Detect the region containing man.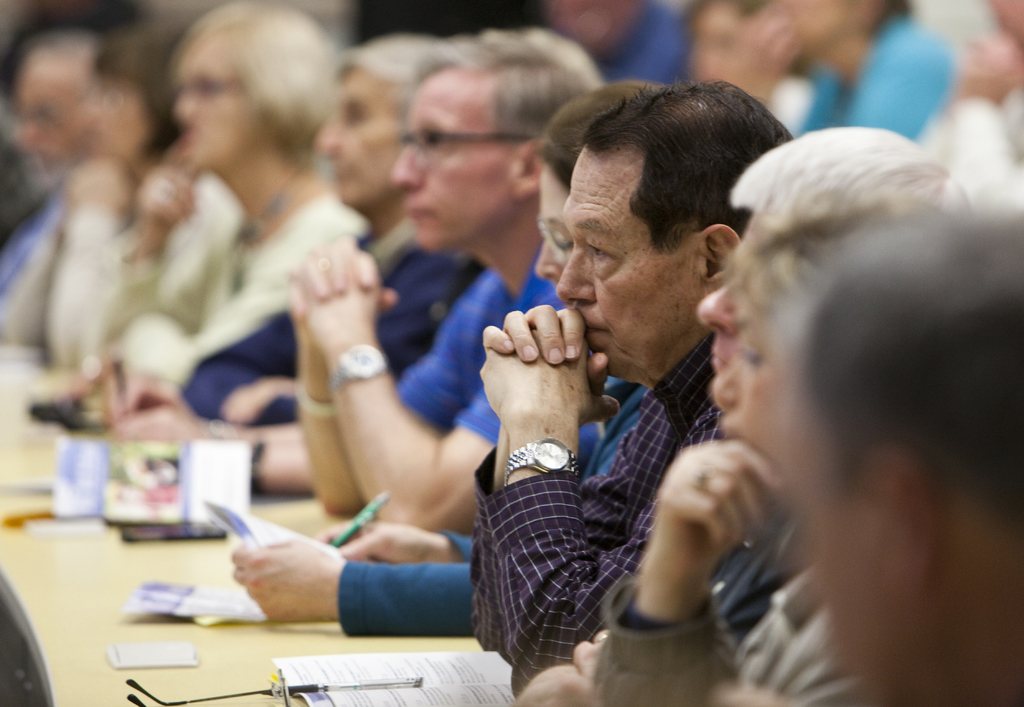
bbox=(0, 32, 99, 347).
